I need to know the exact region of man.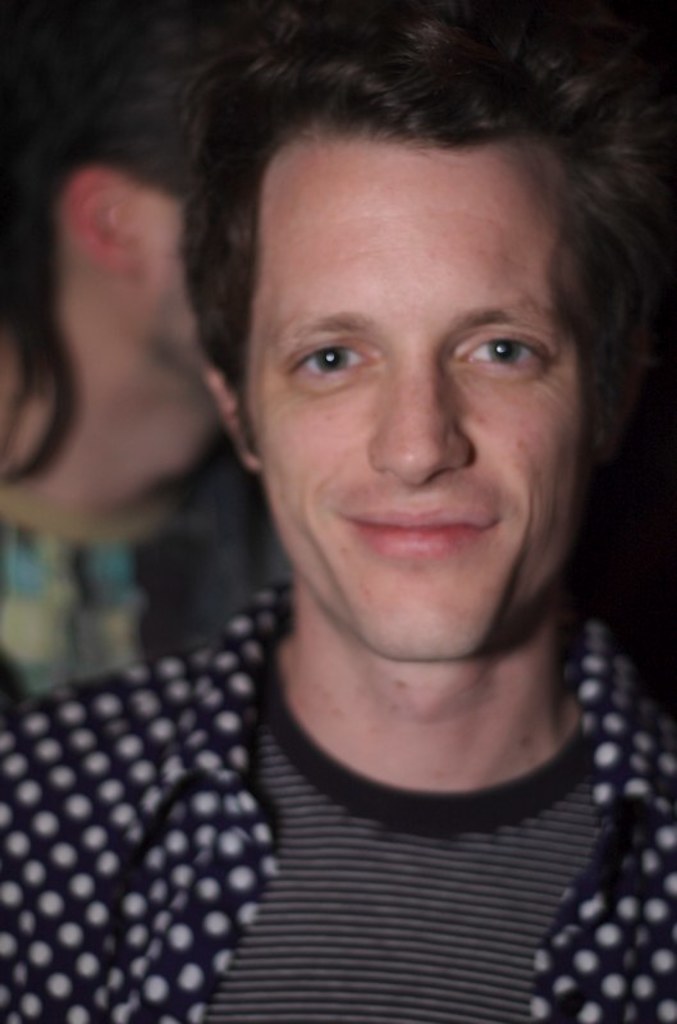
Region: rect(0, 47, 676, 1019).
